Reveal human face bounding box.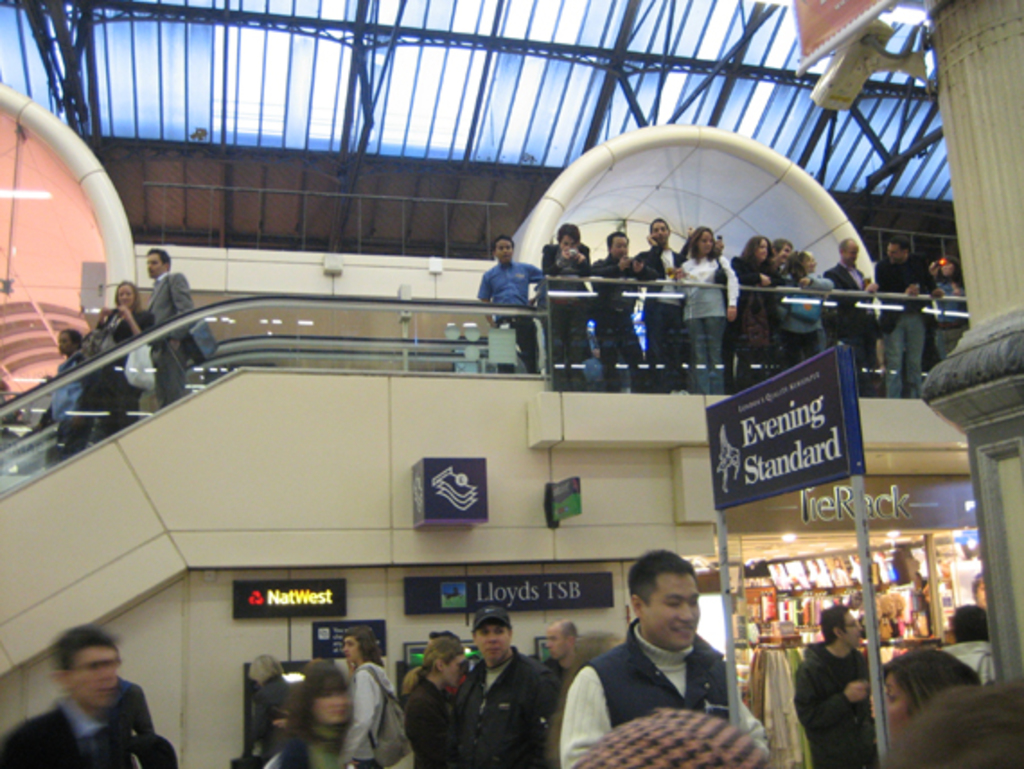
Revealed: bbox(756, 241, 769, 261).
